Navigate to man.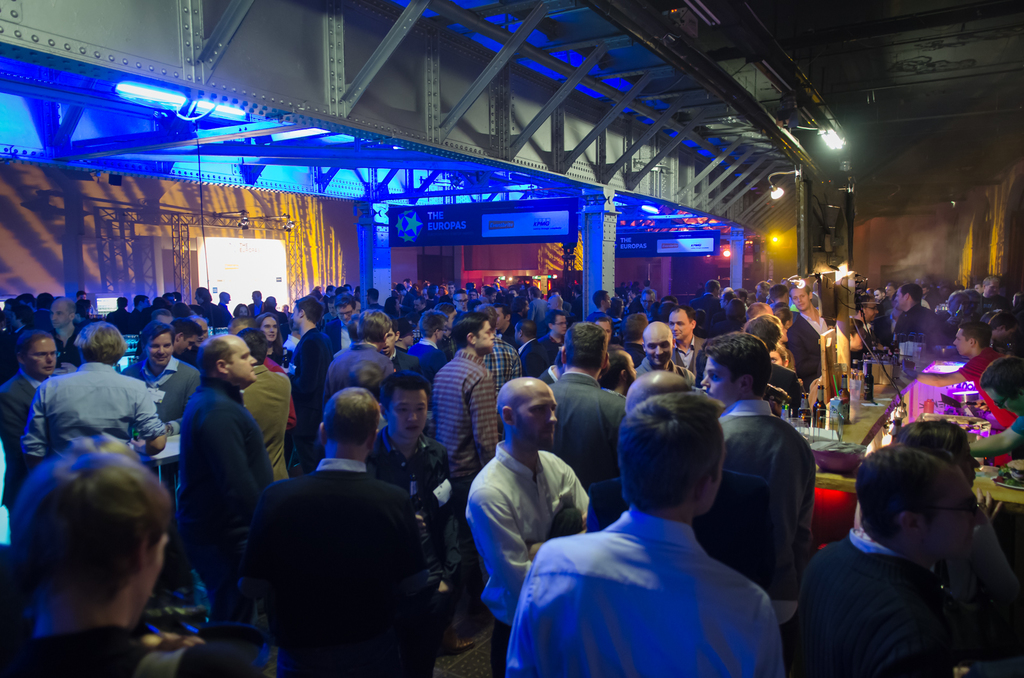
Navigation target: box(236, 386, 434, 677).
